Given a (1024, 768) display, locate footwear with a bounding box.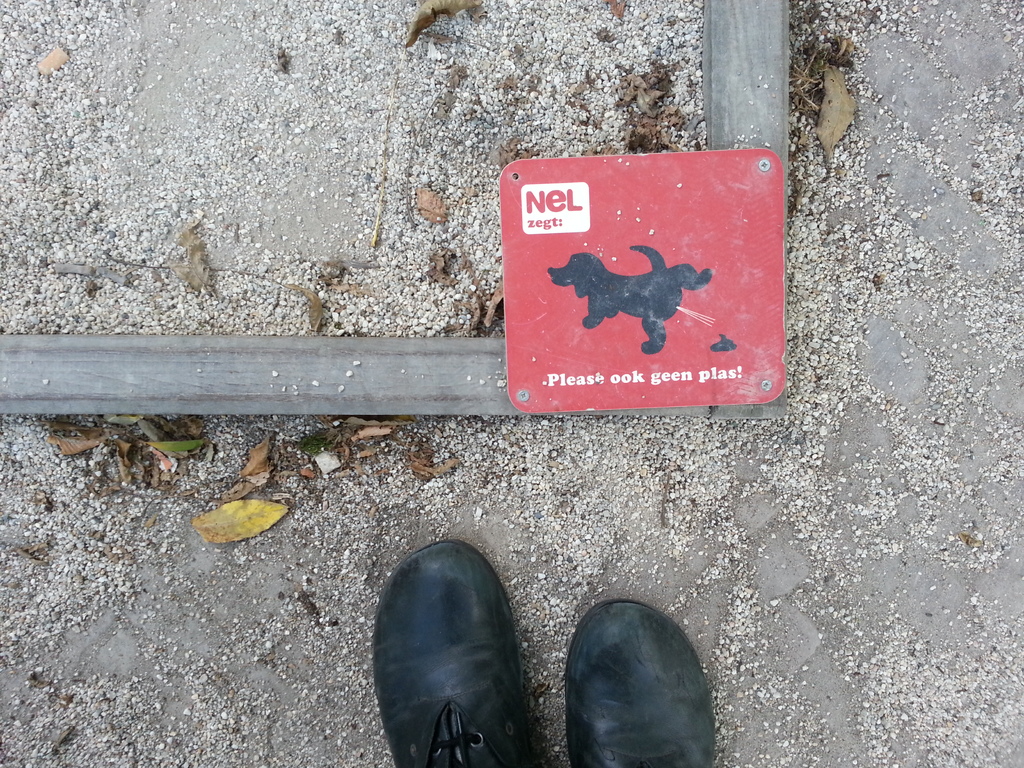
Located: Rect(567, 598, 716, 767).
